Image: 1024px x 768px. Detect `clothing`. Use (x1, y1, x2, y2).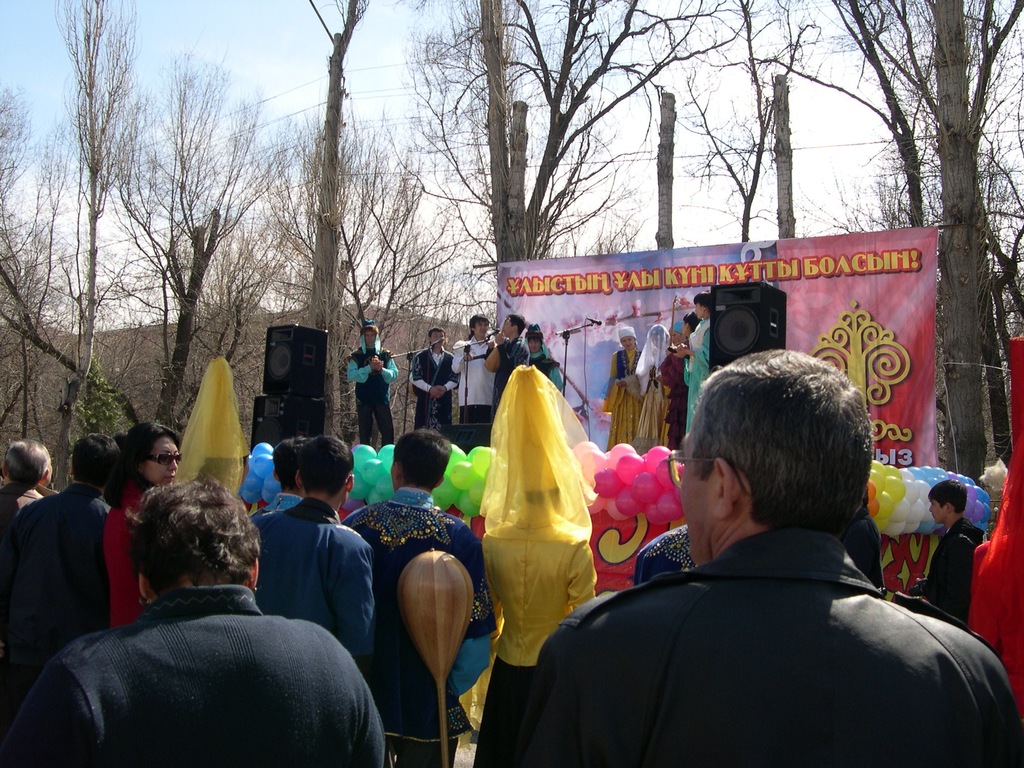
(490, 332, 525, 409).
